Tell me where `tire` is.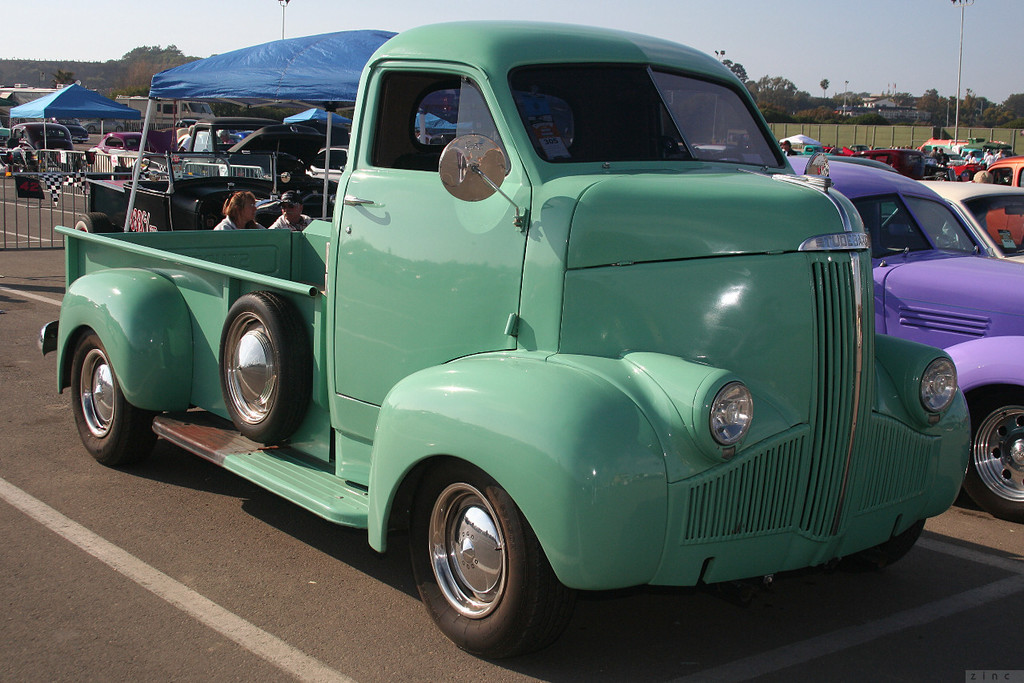
`tire` is at (821,520,929,575).
